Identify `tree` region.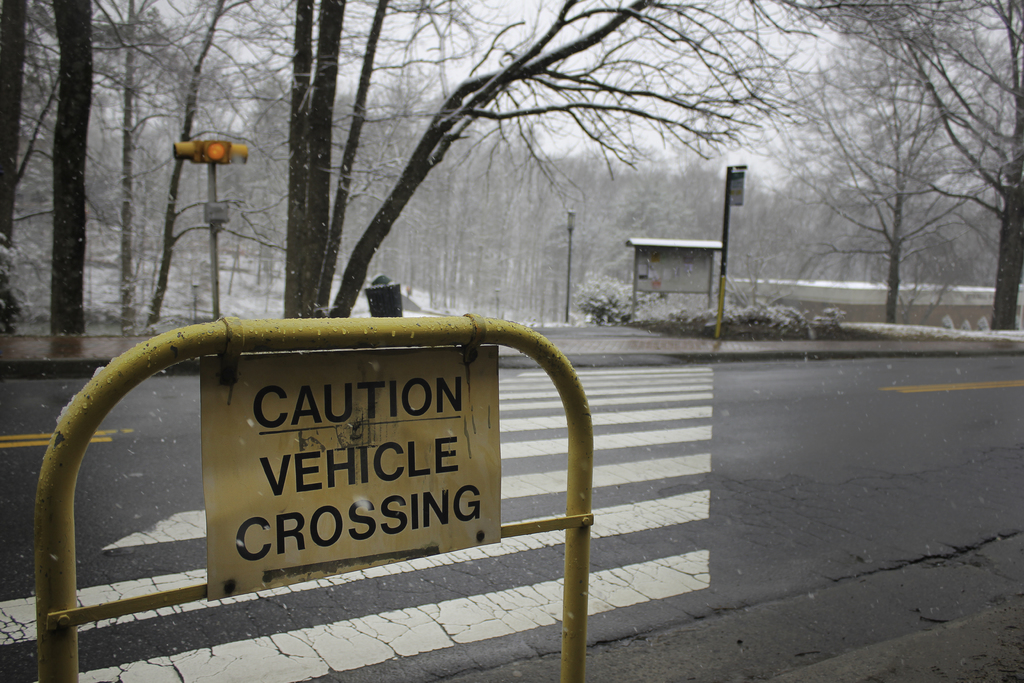
Region: box=[829, 0, 1023, 331].
